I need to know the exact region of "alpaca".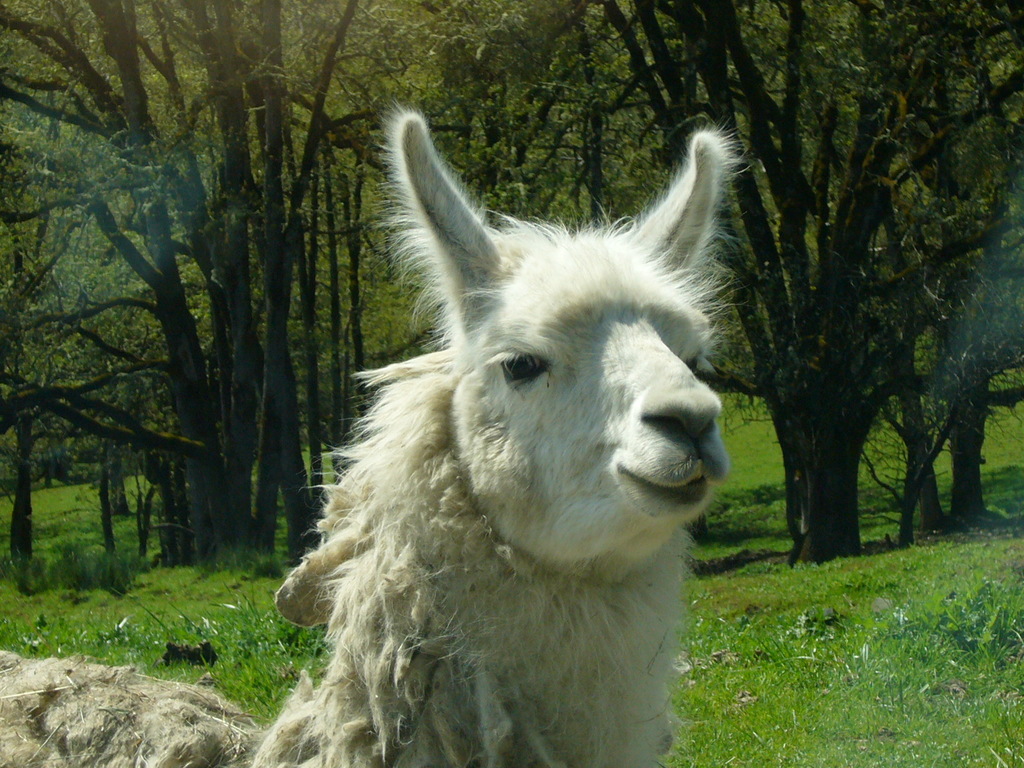
Region: Rect(0, 98, 756, 767).
